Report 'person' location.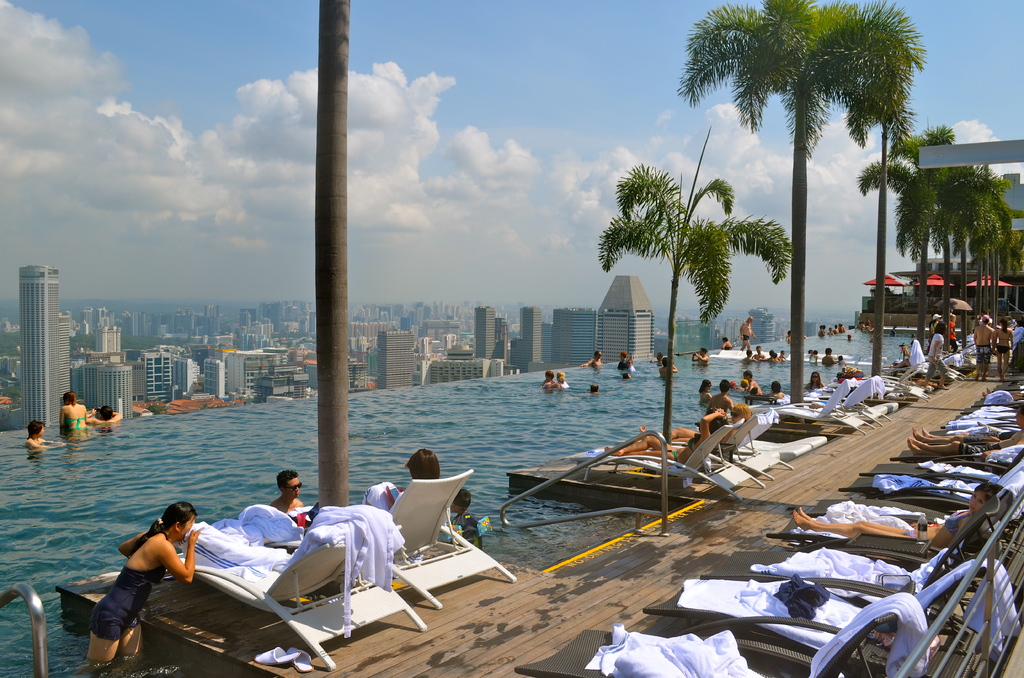
Report: [left=911, top=432, right=1023, bottom=458].
